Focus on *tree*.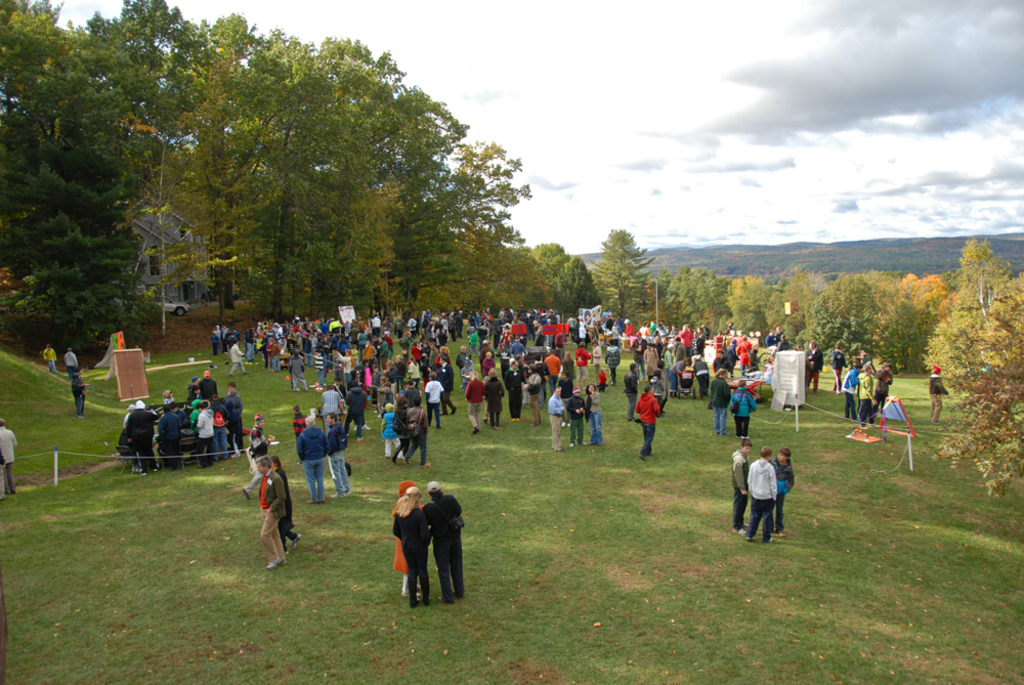
Focused at region(399, 175, 489, 296).
